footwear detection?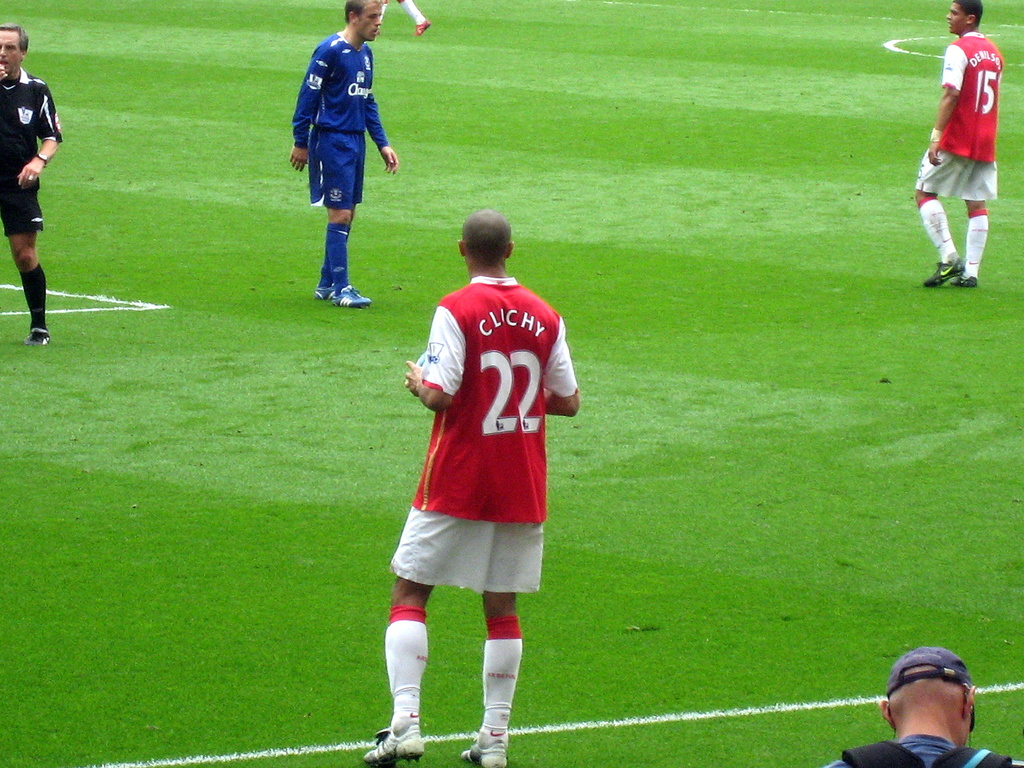
917,257,966,292
